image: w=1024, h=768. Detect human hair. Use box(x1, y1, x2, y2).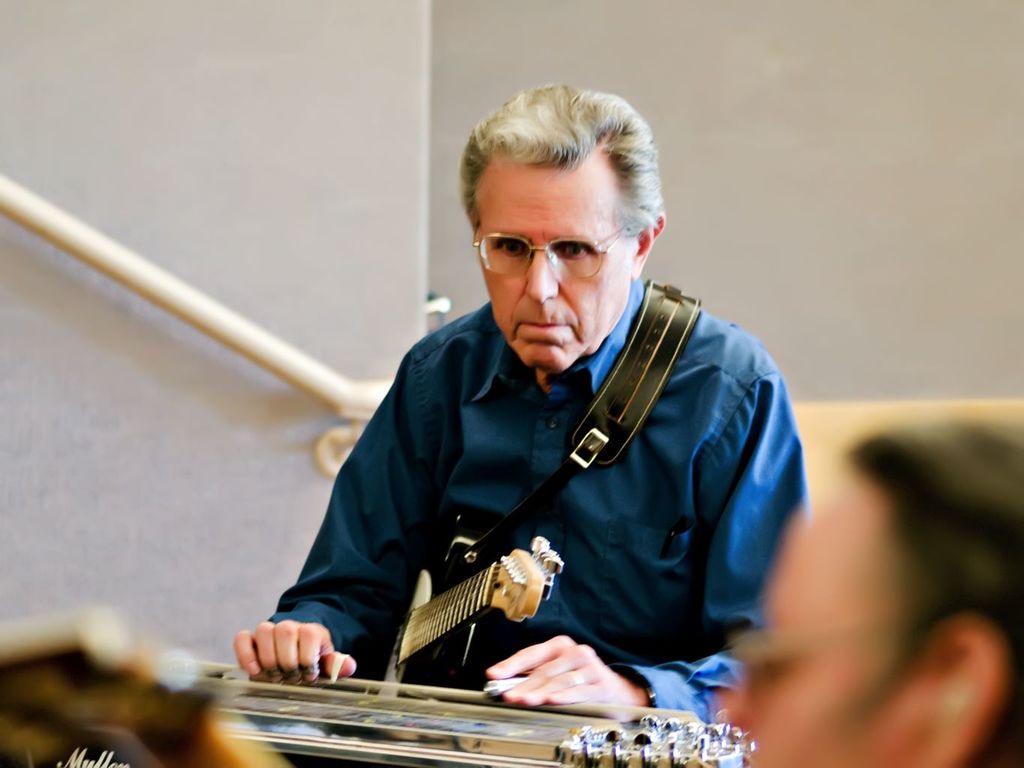
box(848, 416, 1023, 767).
